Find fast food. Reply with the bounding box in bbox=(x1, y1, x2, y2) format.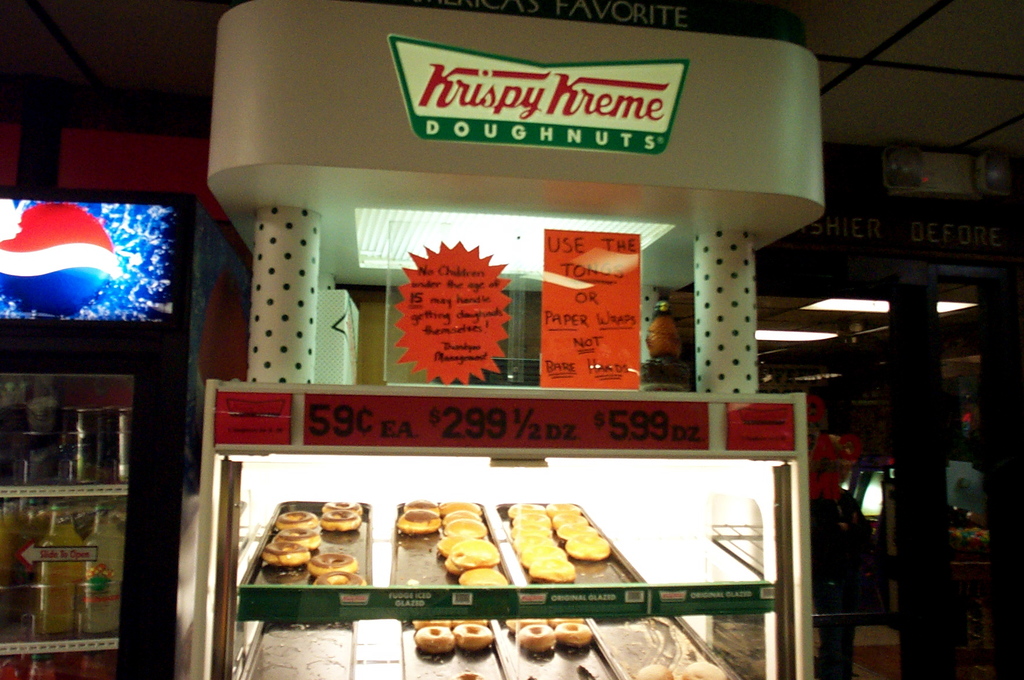
bbox=(518, 622, 555, 652).
